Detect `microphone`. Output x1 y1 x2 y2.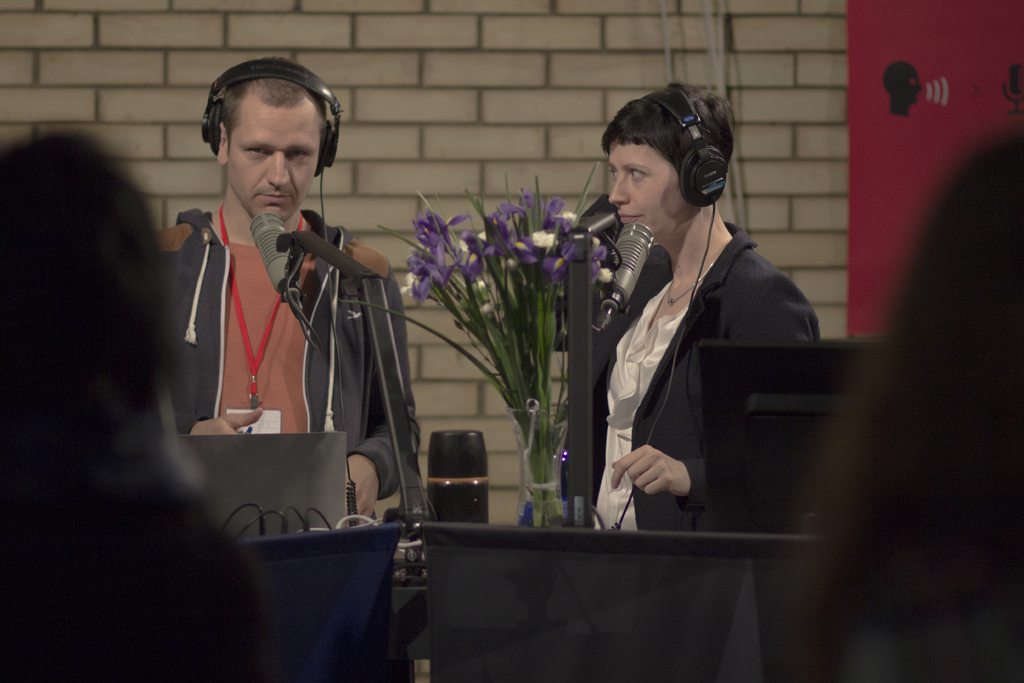
609 224 649 327.
